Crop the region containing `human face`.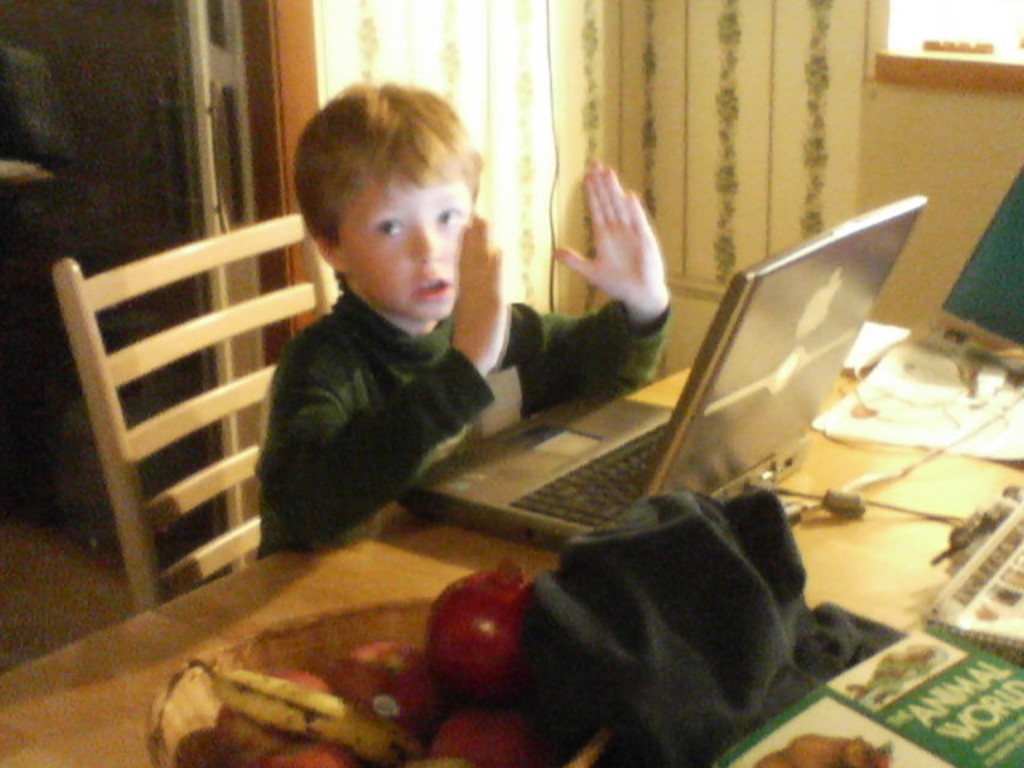
Crop region: bbox=[339, 174, 474, 322].
